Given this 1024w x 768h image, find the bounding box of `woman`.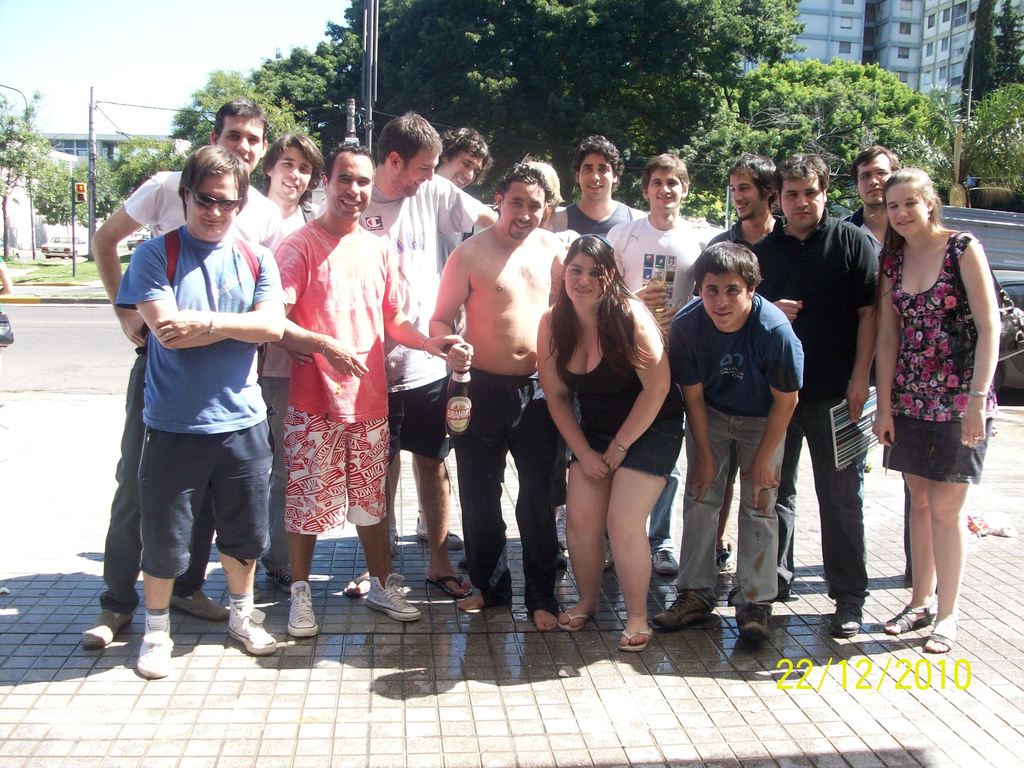
bbox(535, 234, 684, 651).
